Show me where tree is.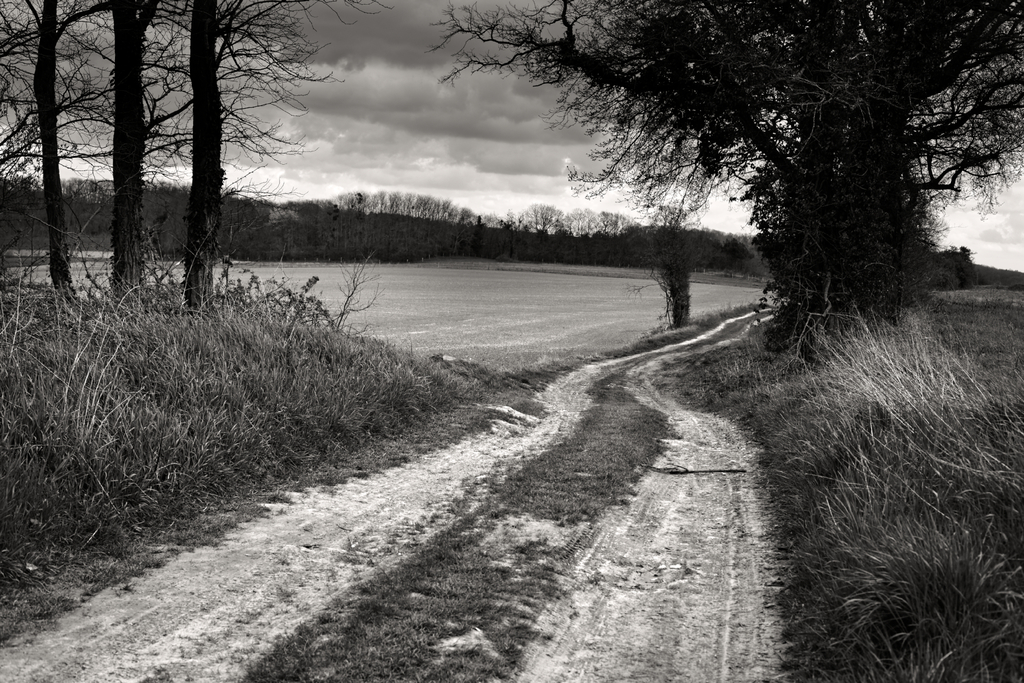
tree is at locate(49, 13, 322, 317).
